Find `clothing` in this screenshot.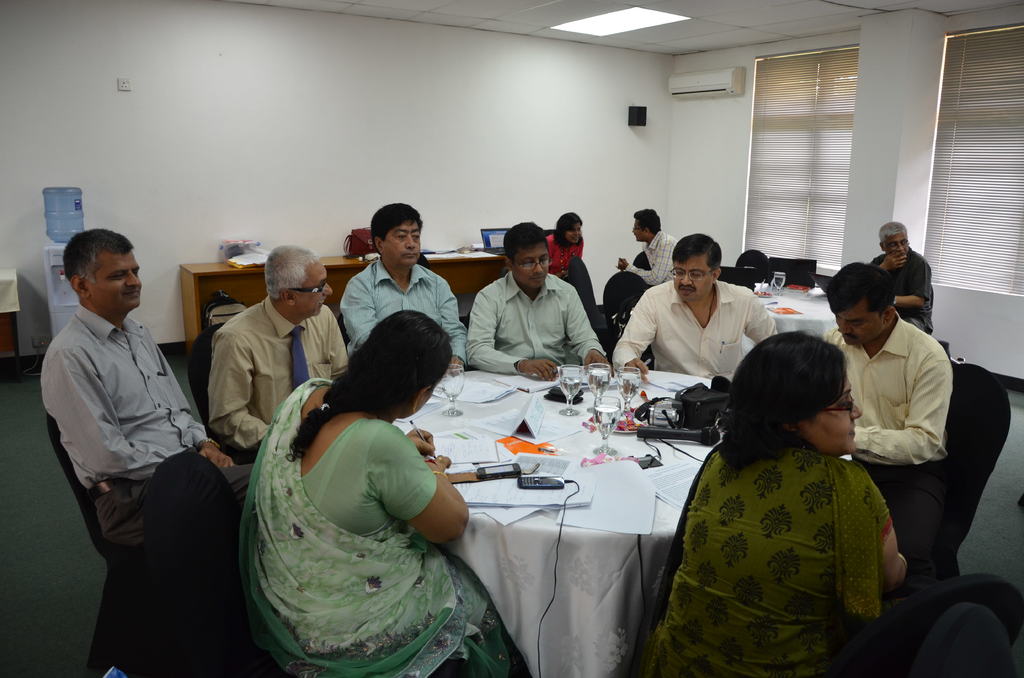
The bounding box for `clothing` is [651, 385, 911, 674].
